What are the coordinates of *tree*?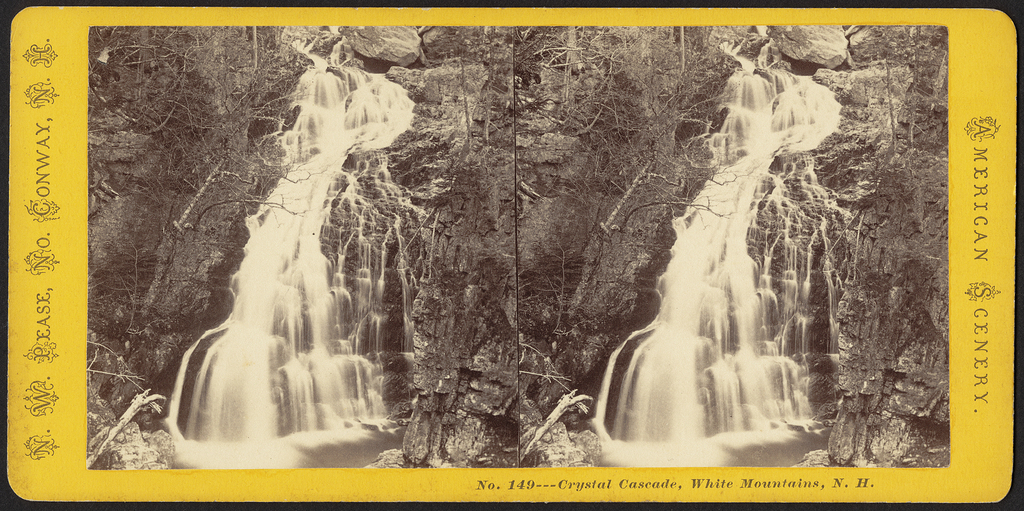
<region>93, 246, 166, 333</region>.
